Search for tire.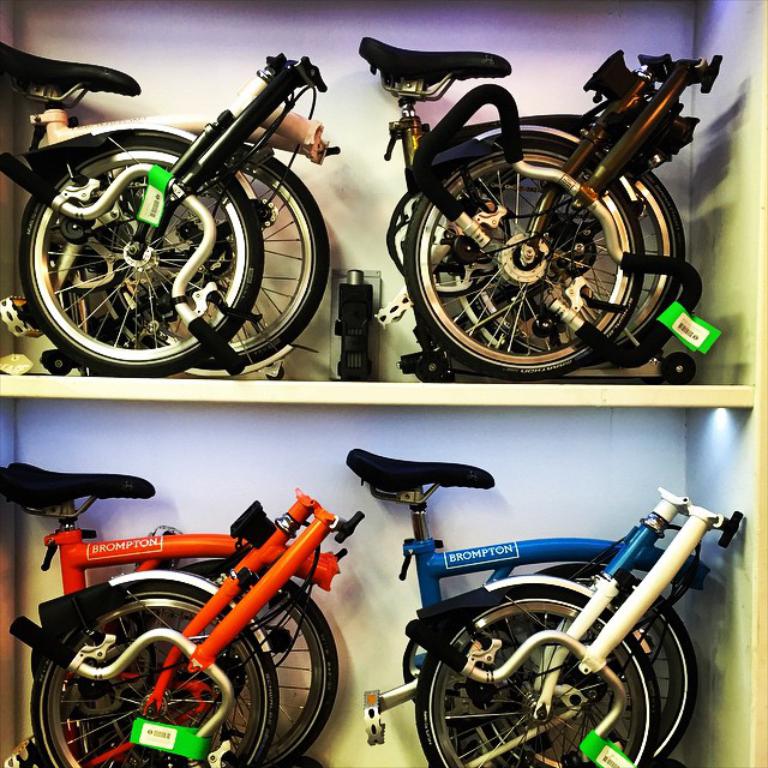
Found at (left=128, top=557, right=337, bottom=766).
